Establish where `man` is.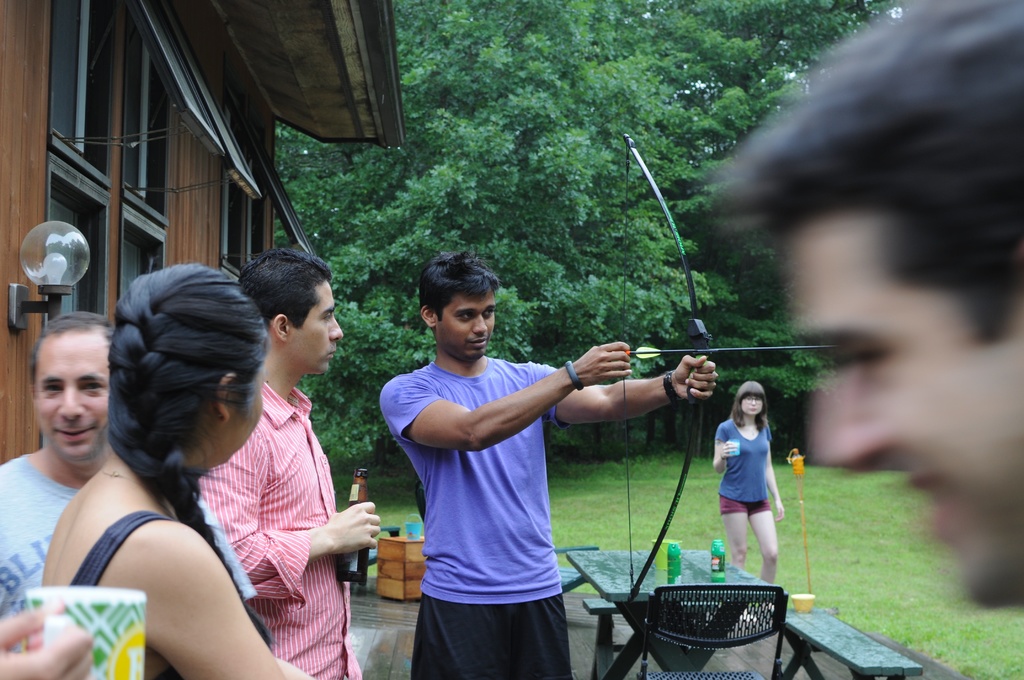
Established at <box>199,249,380,679</box>.
